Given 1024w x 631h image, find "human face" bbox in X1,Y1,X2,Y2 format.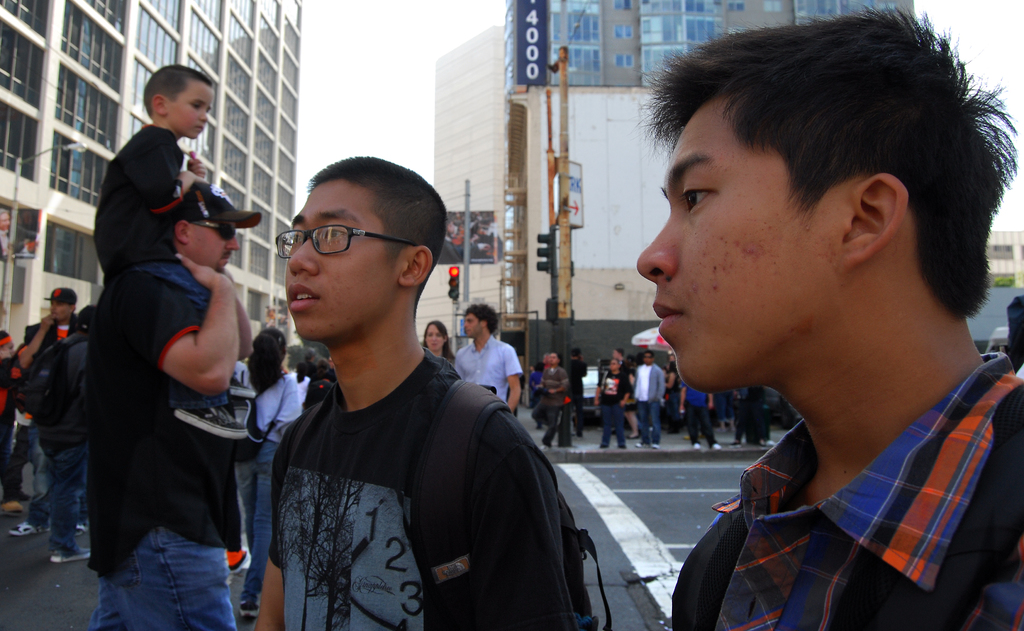
422,323,444,352.
